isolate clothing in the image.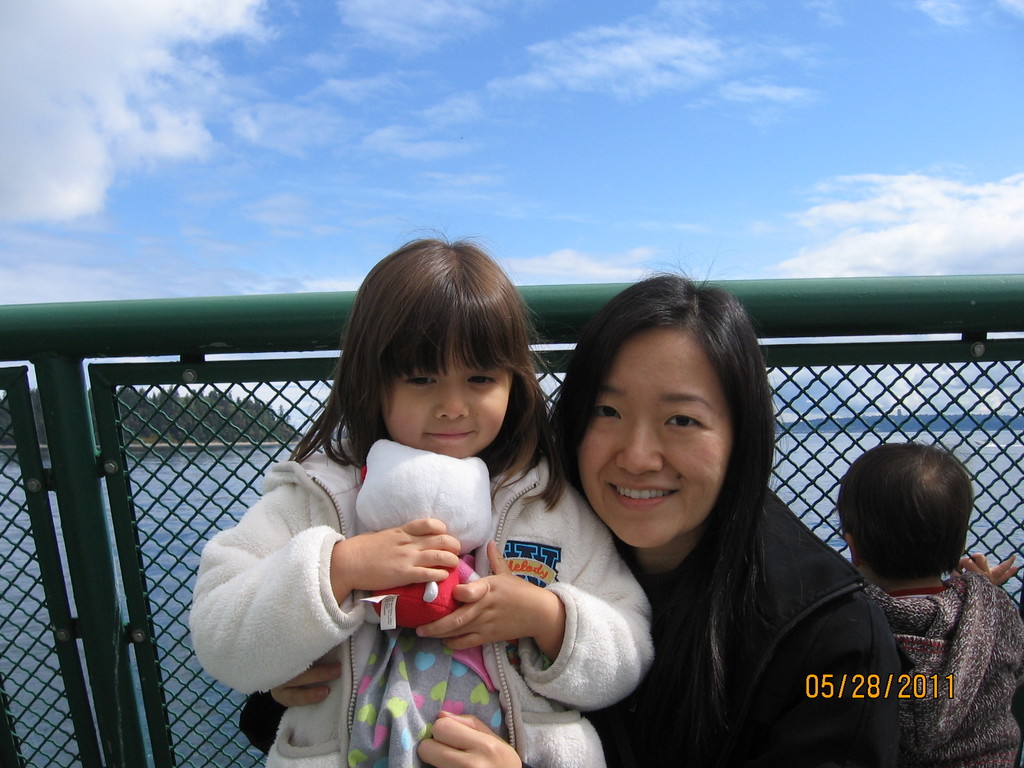
Isolated region: x1=591 y1=486 x2=909 y2=767.
